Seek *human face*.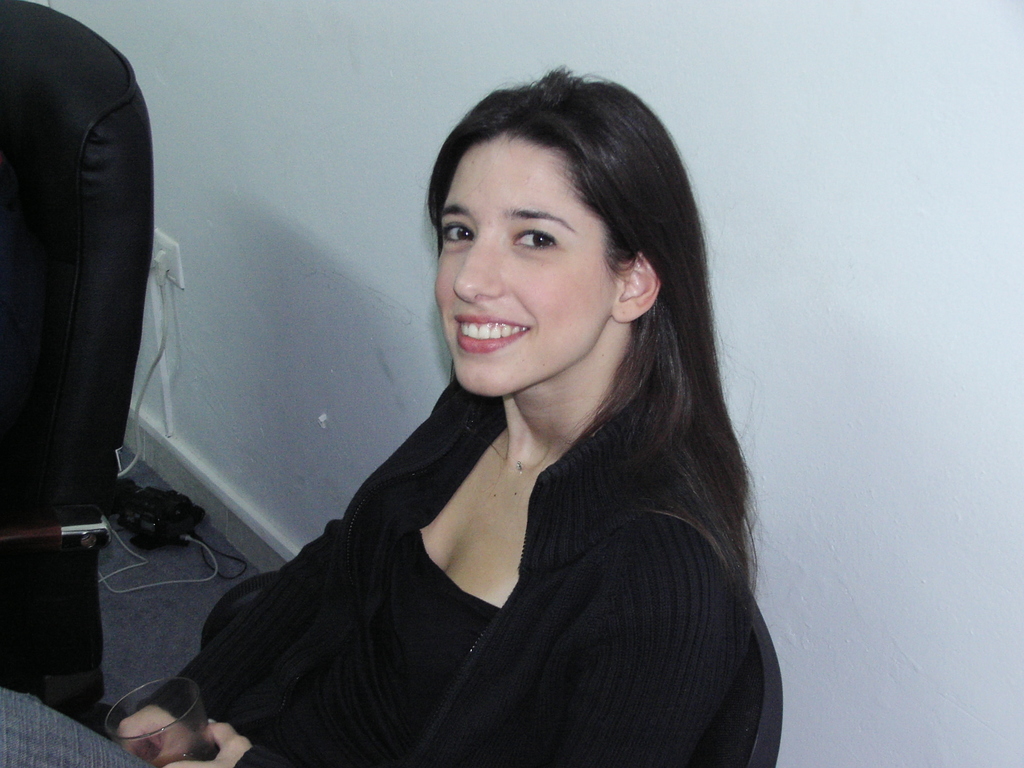
436:138:623:400.
